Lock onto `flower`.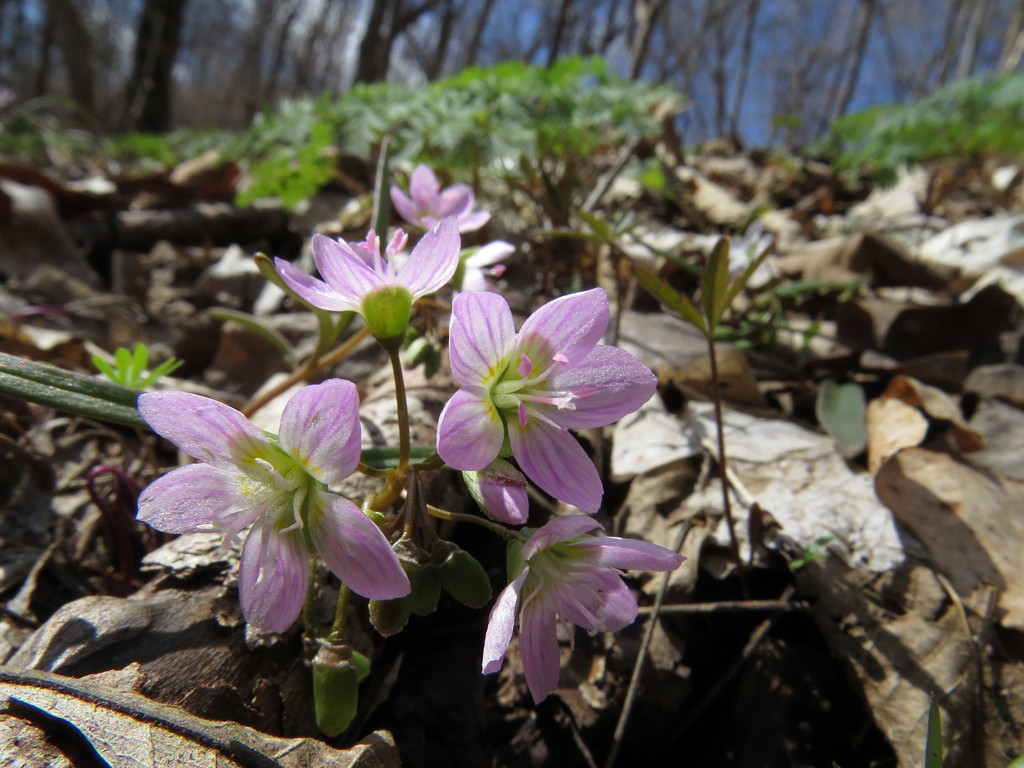
Locked: [463,511,684,700].
